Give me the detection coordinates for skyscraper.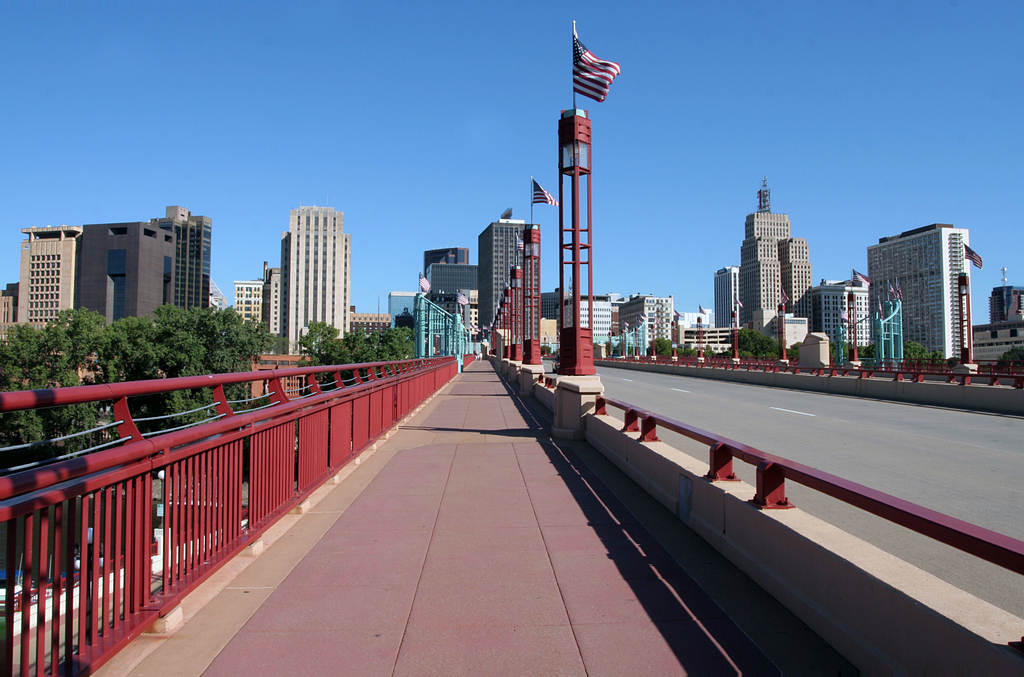
bbox=(980, 288, 1023, 370).
